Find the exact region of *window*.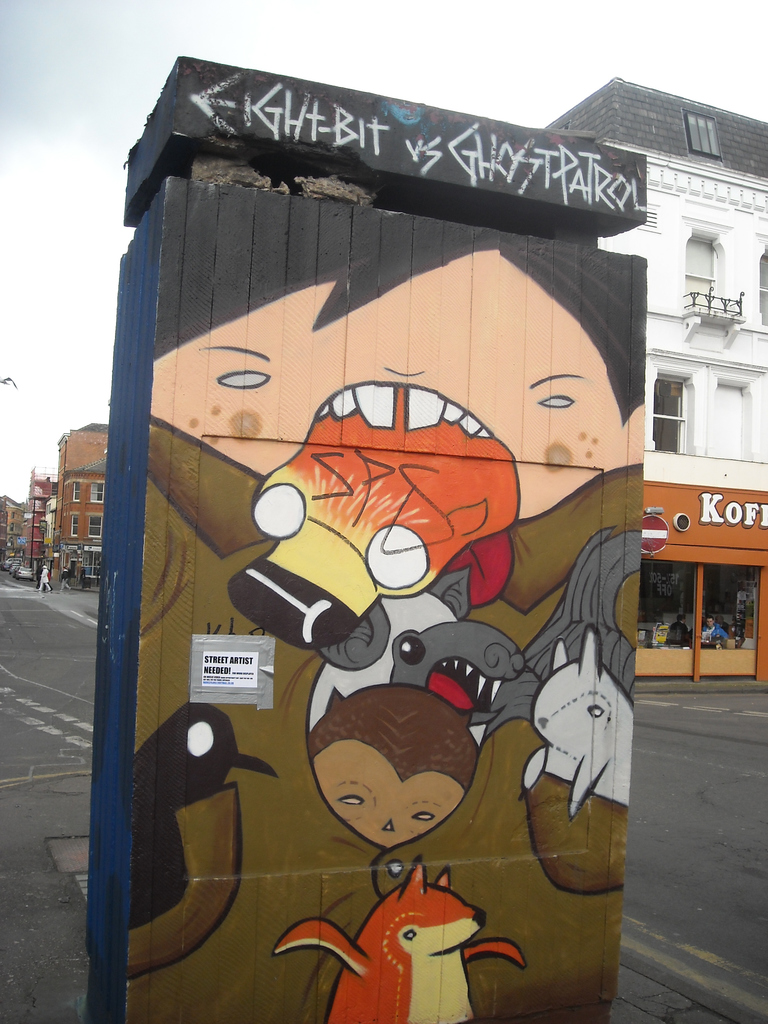
Exact region: crop(90, 513, 102, 538).
